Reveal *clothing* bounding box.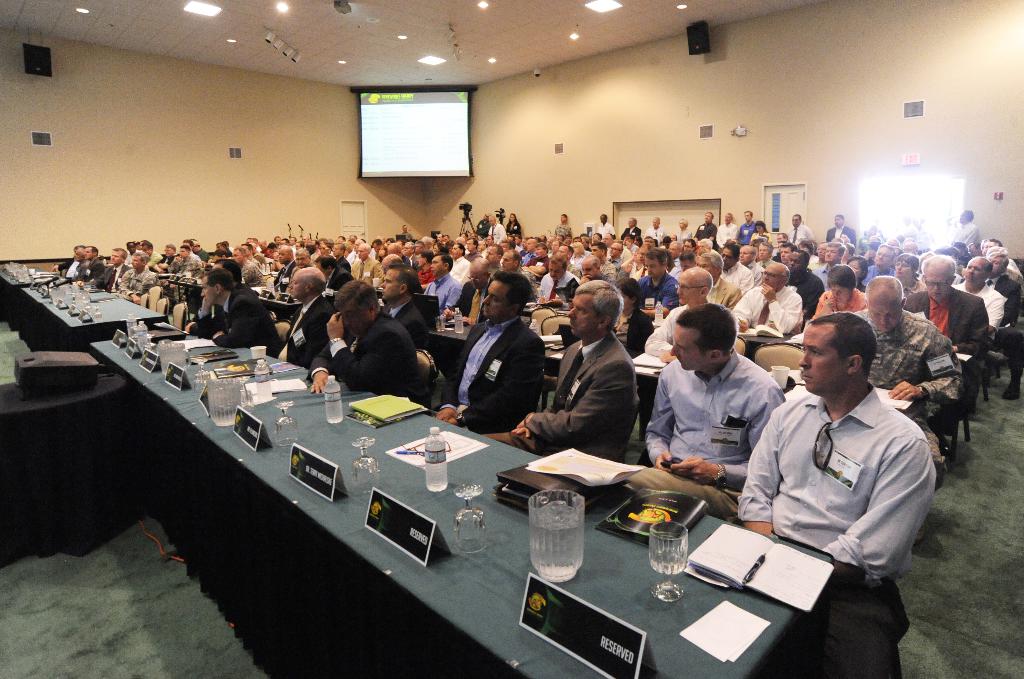
Revealed: [483, 224, 509, 239].
